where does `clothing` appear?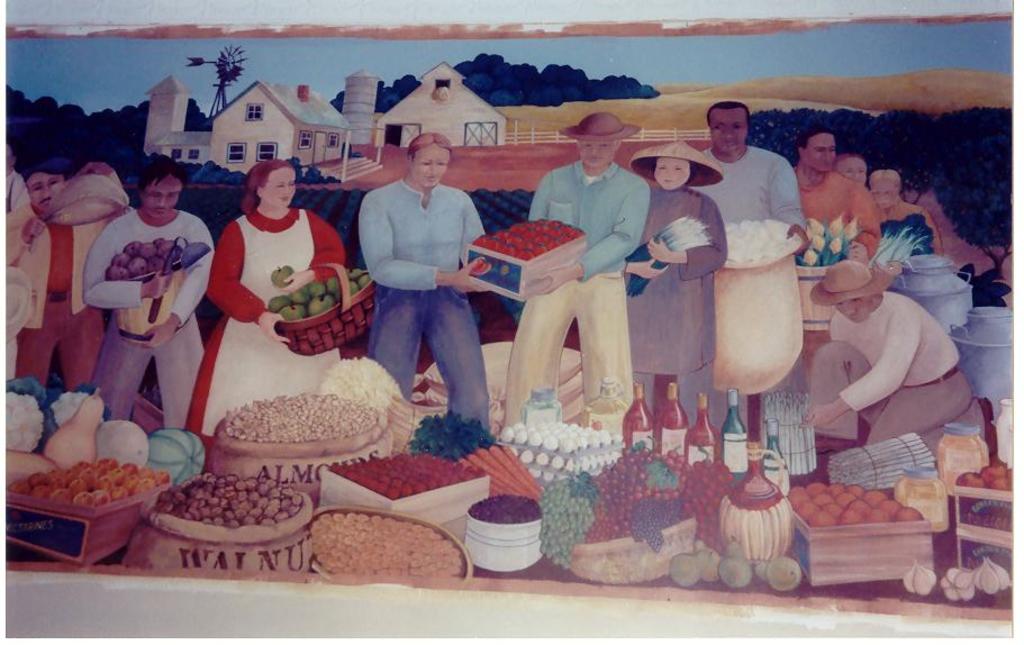
Appears at bbox=[789, 172, 885, 258].
